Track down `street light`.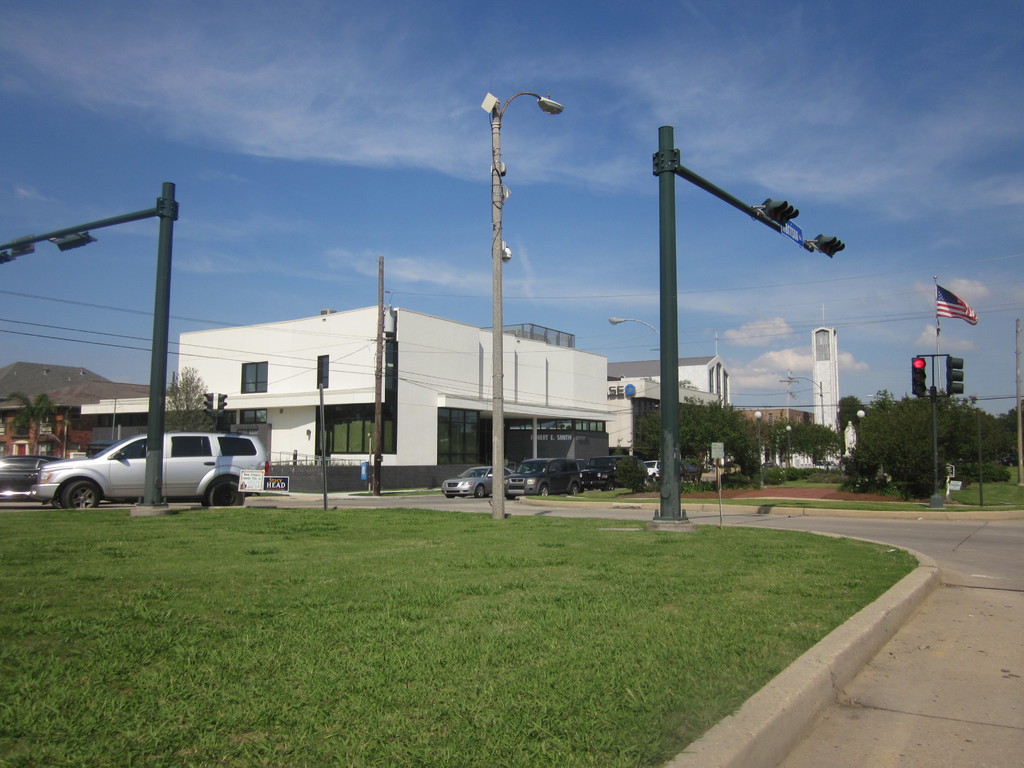
Tracked to x1=781 y1=424 x2=795 y2=466.
